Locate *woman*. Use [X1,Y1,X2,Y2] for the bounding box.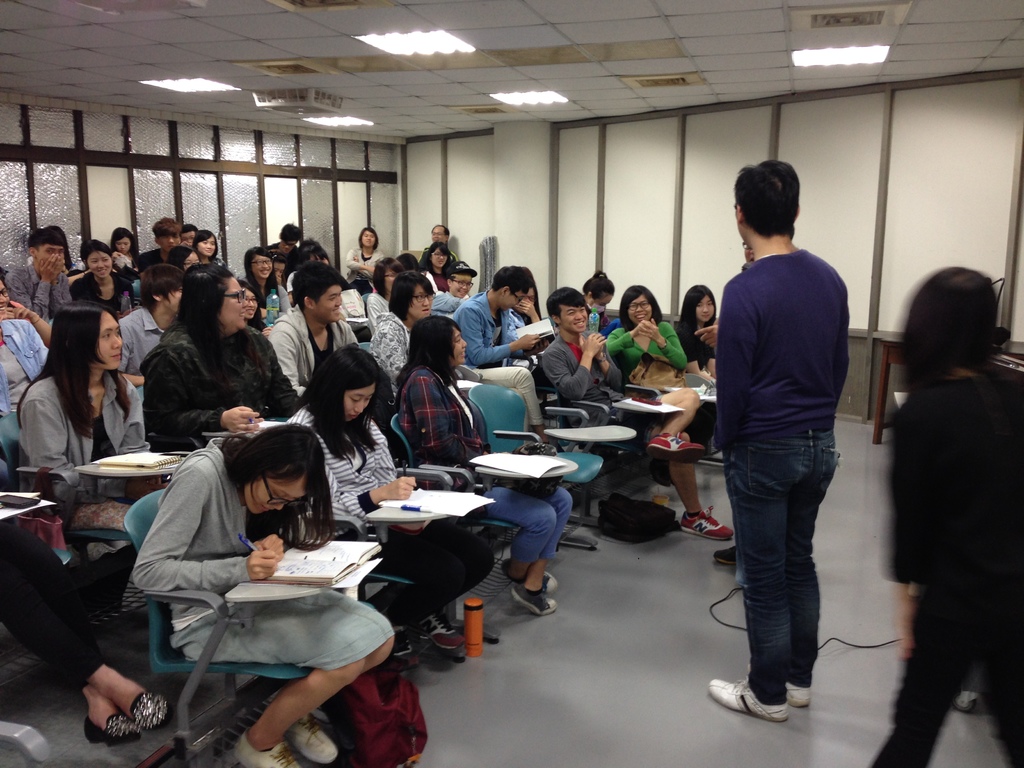
[287,343,496,668].
